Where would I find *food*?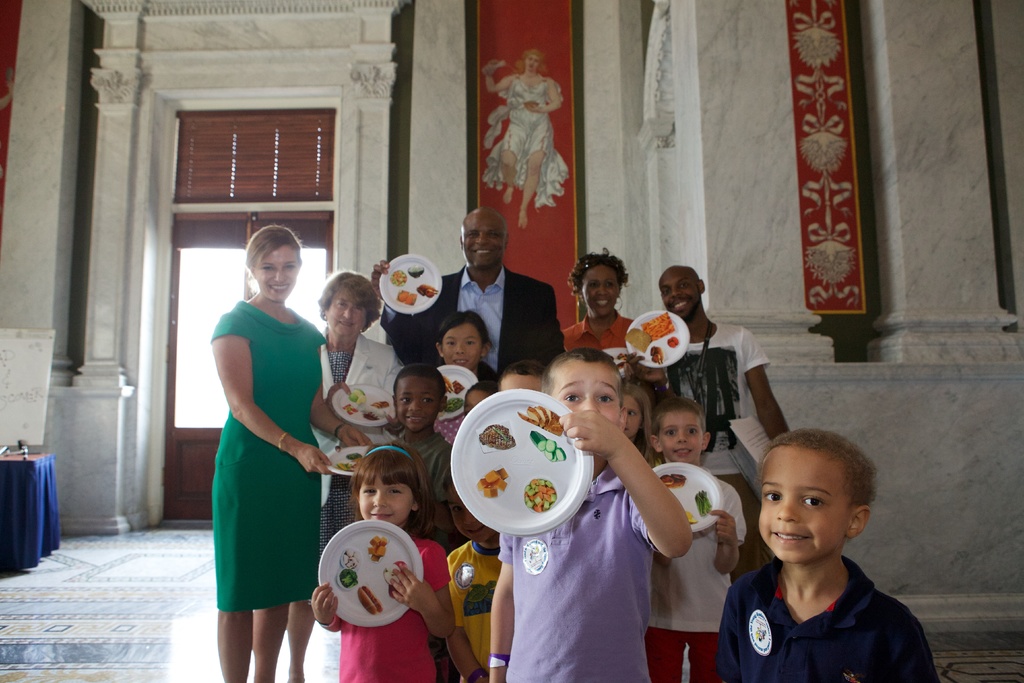
At crop(446, 397, 460, 412).
